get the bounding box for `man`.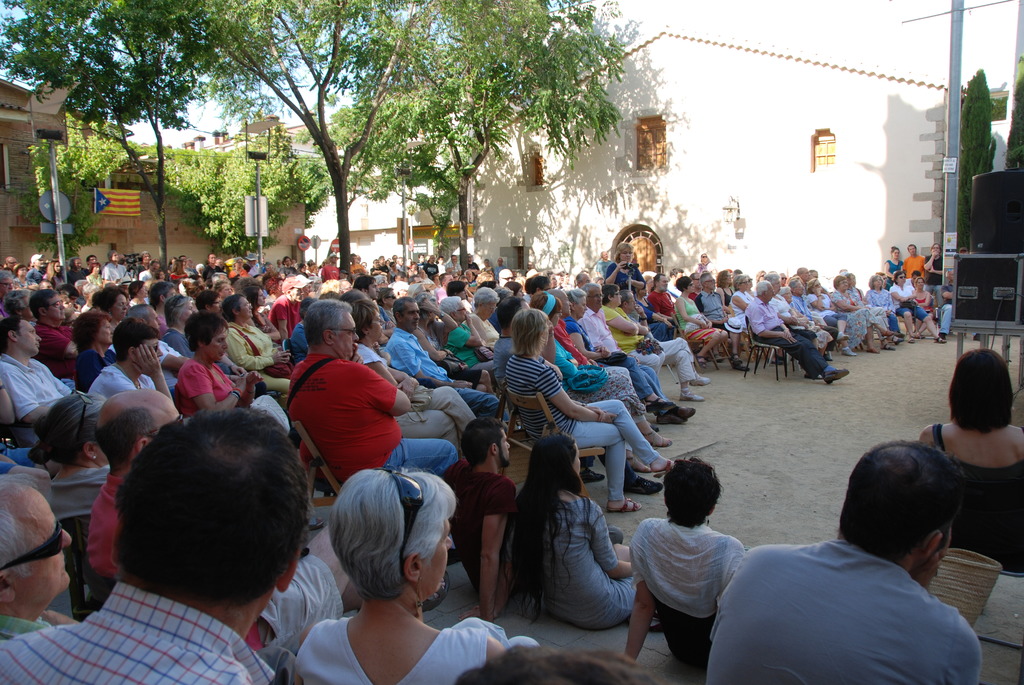
x1=99 y1=248 x2=132 y2=286.
